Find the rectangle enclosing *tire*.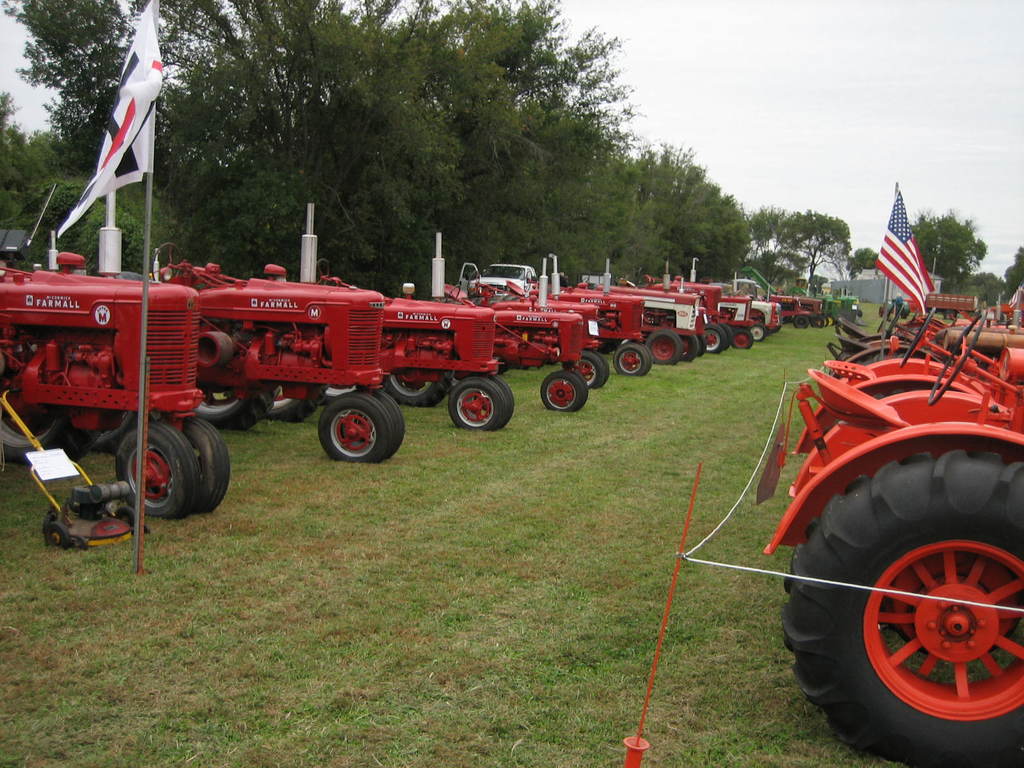
[x1=854, y1=353, x2=916, y2=367].
